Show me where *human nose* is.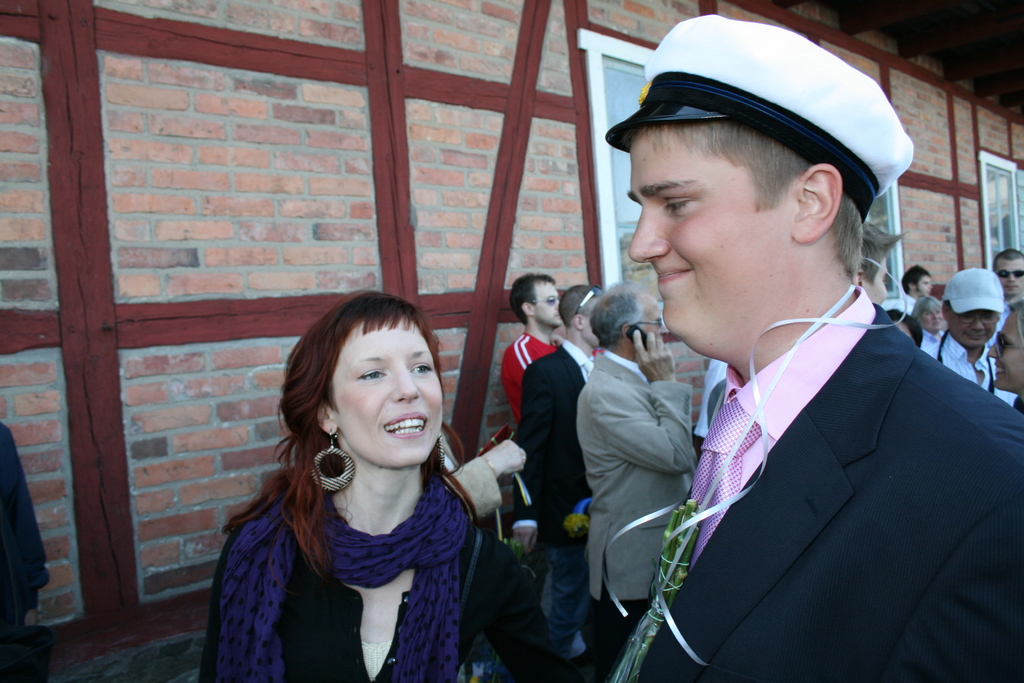
*human nose* is at 1007, 273, 1015, 283.
